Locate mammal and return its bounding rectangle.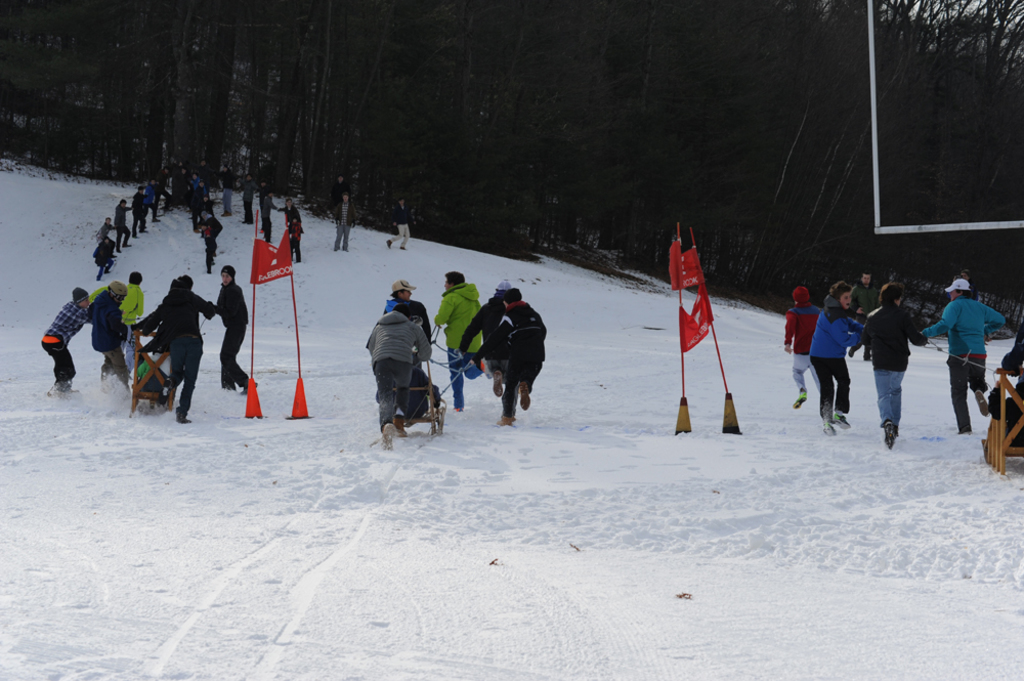
BBox(804, 276, 861, 431).
